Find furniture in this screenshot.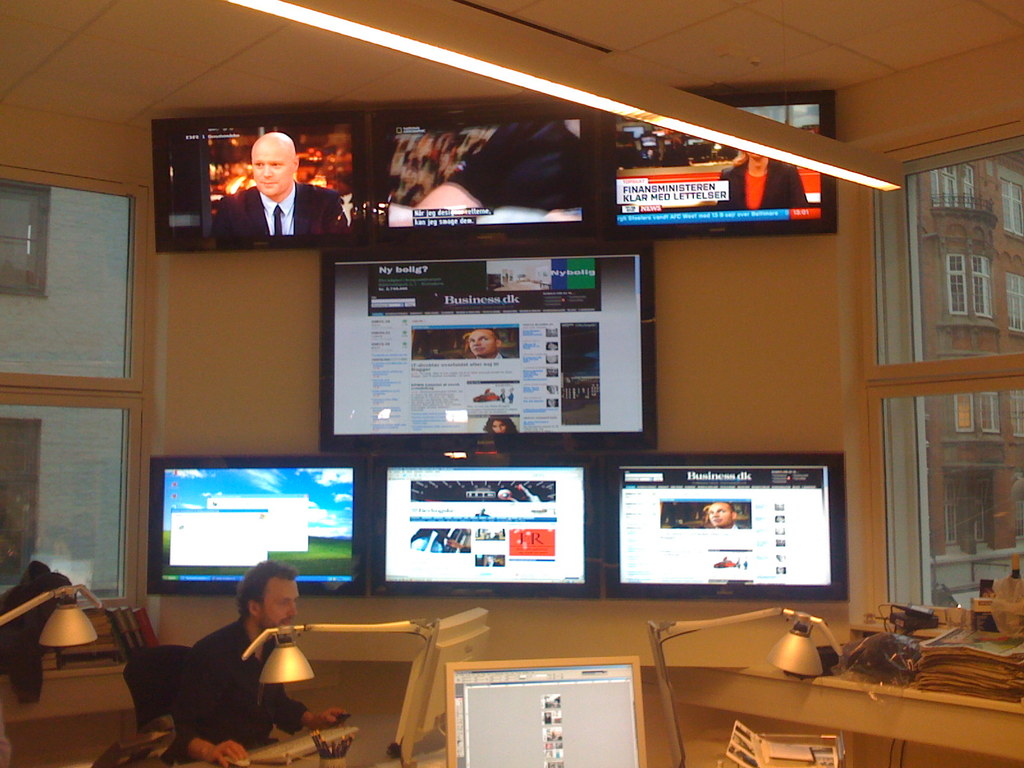
The bounding box for furniture is left=90, top=717, right=697, bottom=767.
